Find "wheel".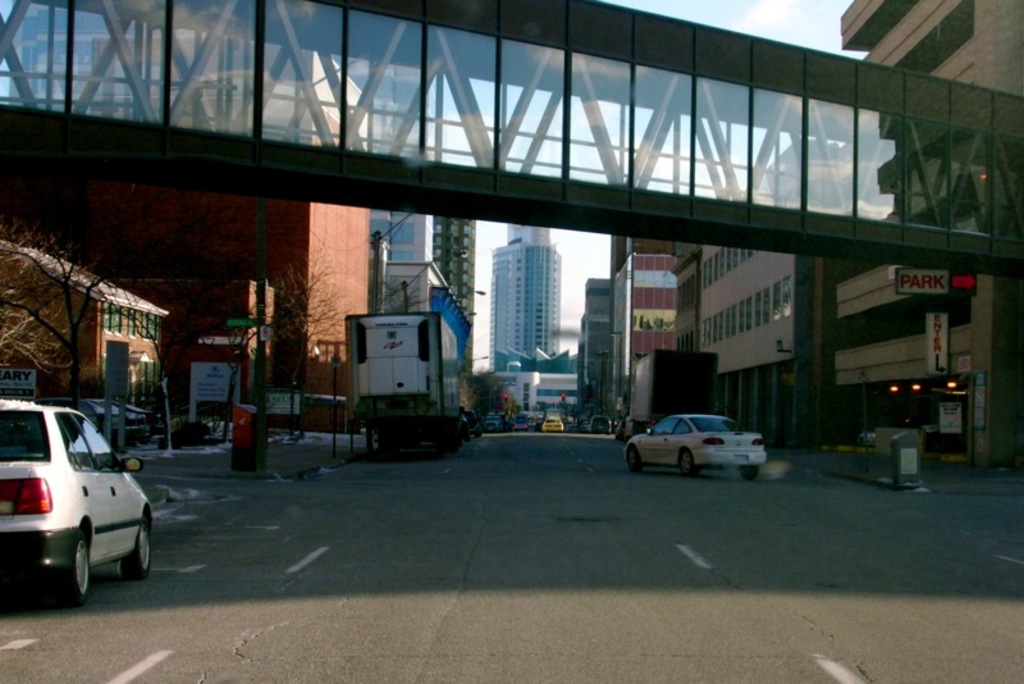
{"x1": 680, "y1": 452, "x2": 698, "y2": 475}.
